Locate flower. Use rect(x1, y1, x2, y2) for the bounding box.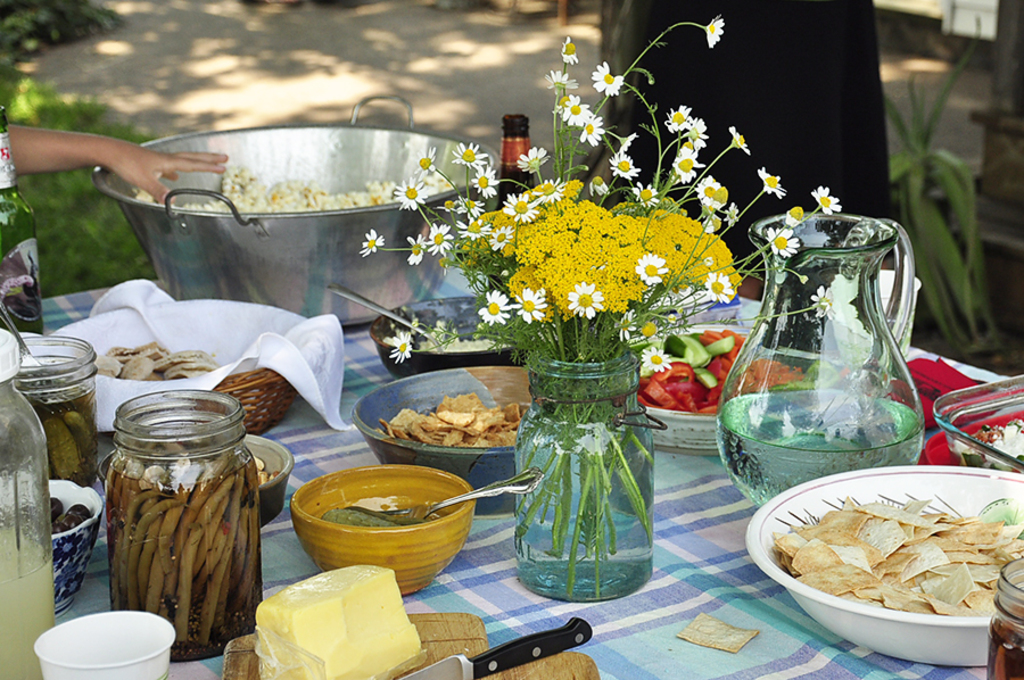
rect(358, 227, 382, 258).
